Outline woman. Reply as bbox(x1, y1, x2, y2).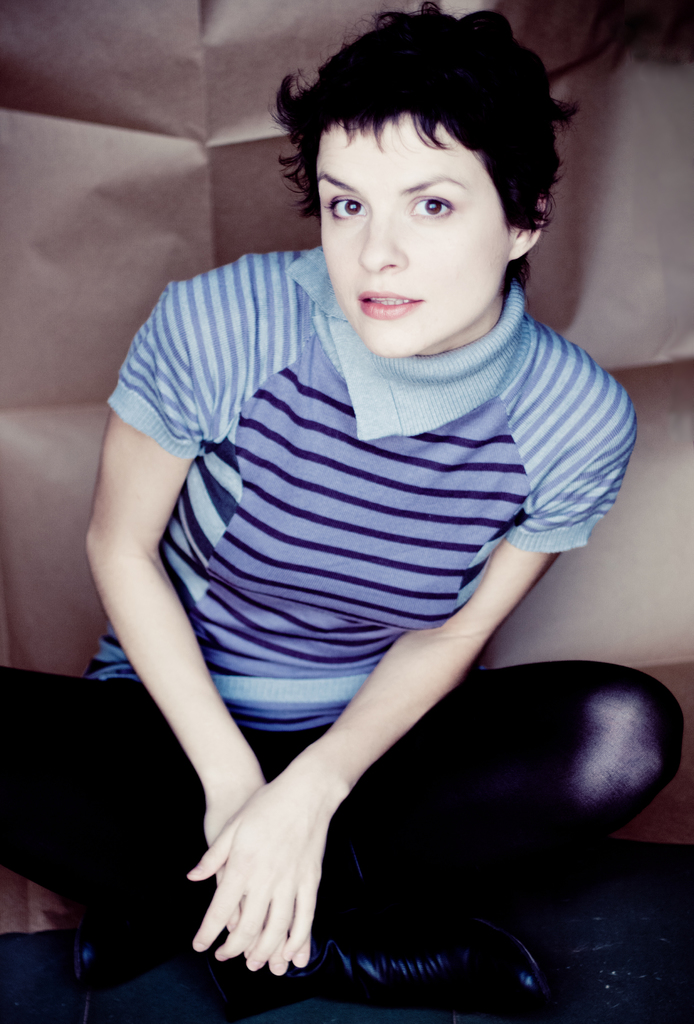
bbox(66, 13, 628, 1023).
